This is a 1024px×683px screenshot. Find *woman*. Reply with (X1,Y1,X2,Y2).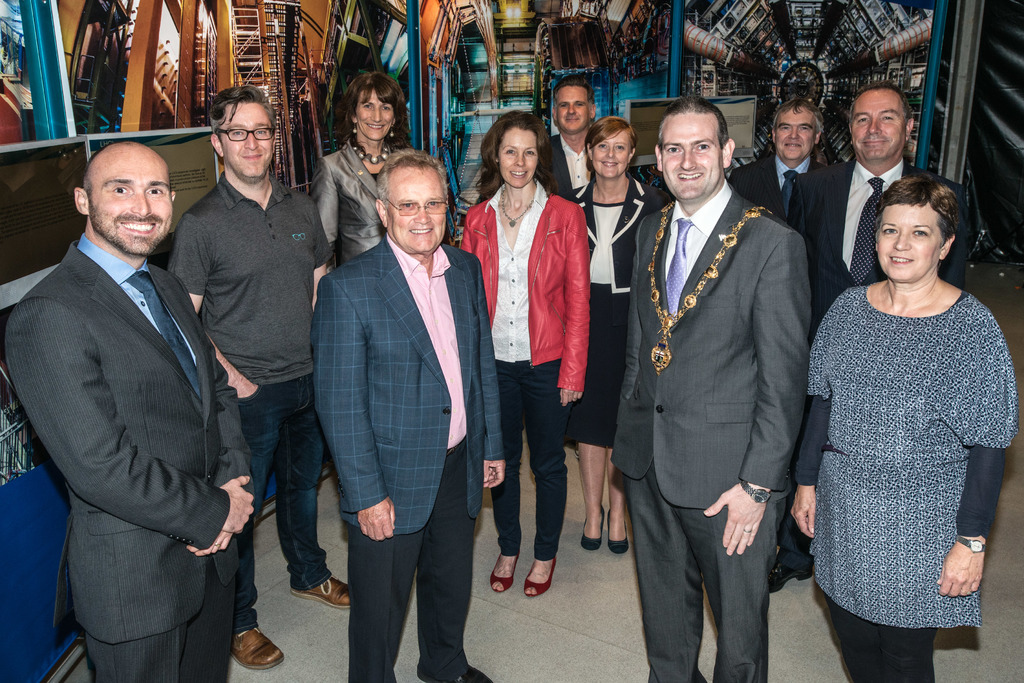
(561,117,664,552).
